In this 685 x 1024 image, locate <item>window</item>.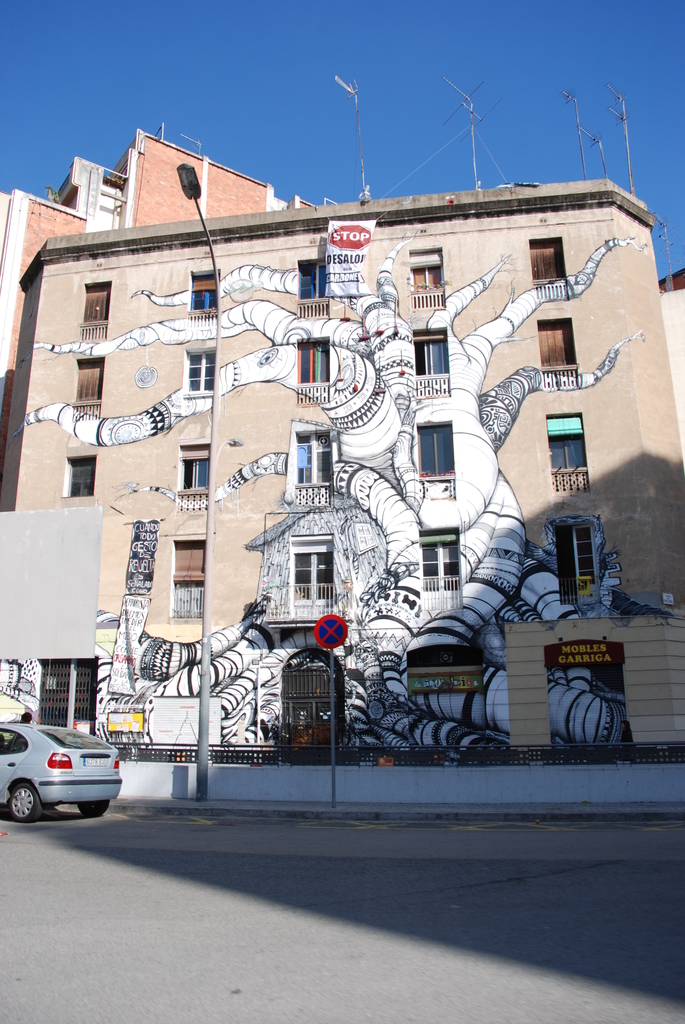
Bounding box: [left=428, top=536, right=458, bottom=600].
